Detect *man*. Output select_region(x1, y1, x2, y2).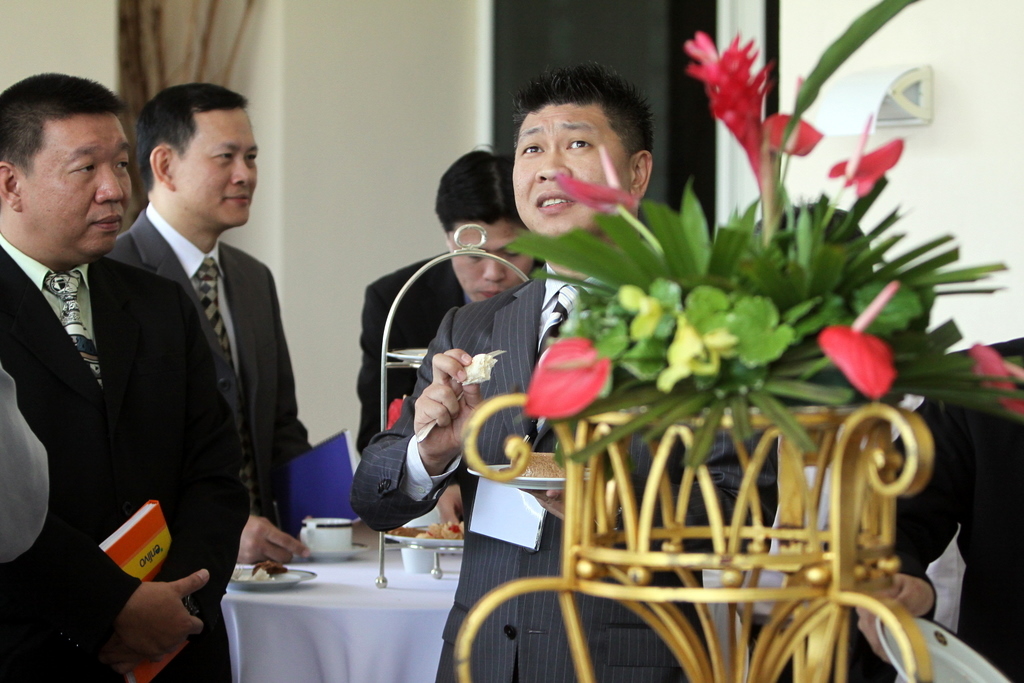
select_region(352, 60, 778, 682).
